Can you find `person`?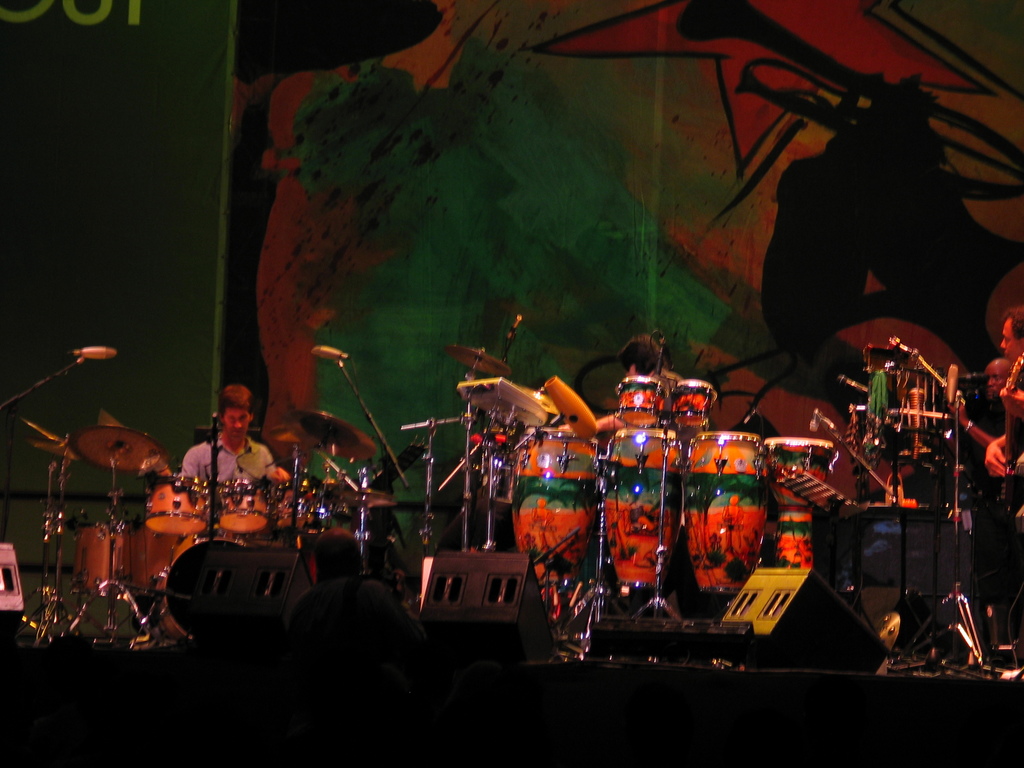
Yes, bounding box: (943,360,1007,490).
